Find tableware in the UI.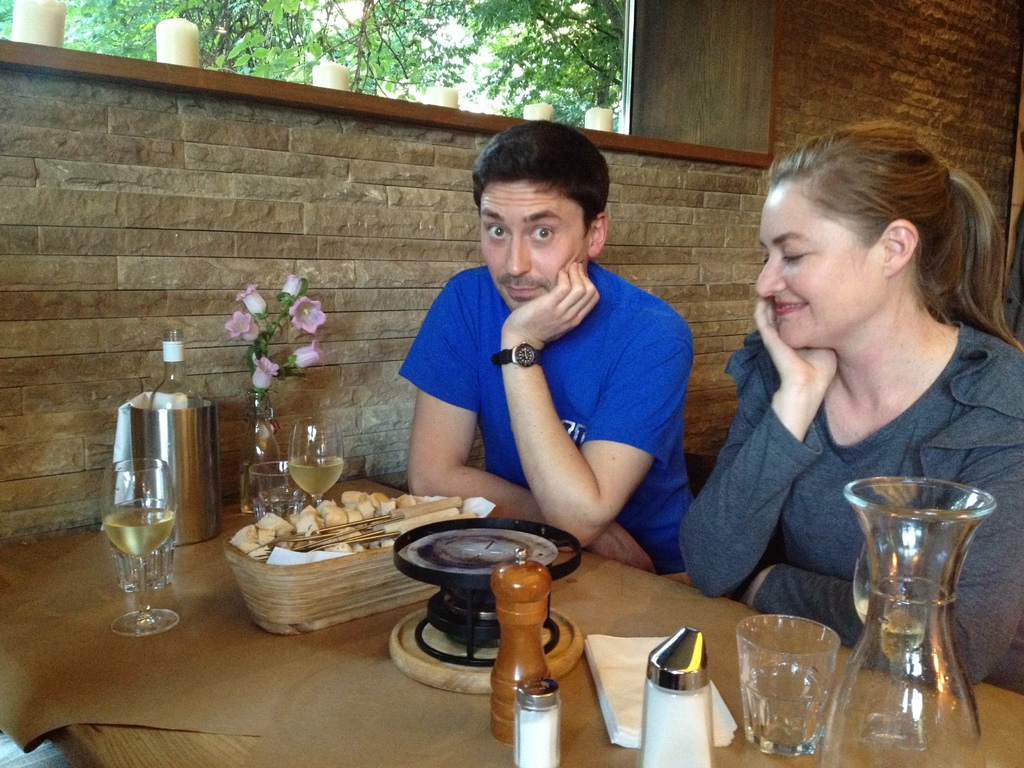
UI element at 737 614 841 755.
